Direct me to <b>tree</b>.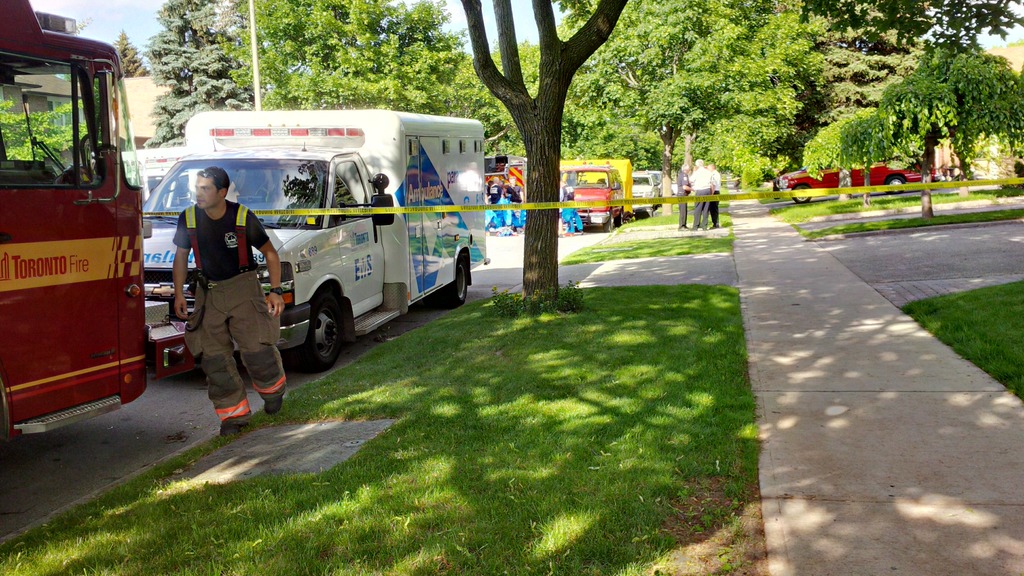
Direction: [x1=0, y1=91, x2=86, y2=169].
